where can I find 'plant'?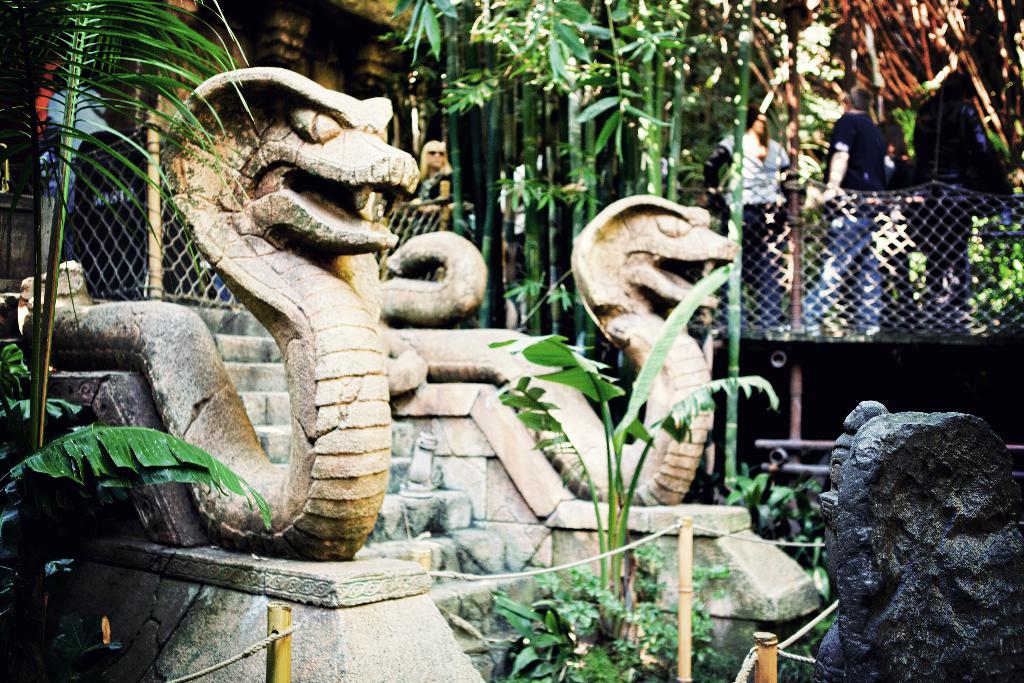
You can find it at <region>478, 265, 781, 616</region>.
